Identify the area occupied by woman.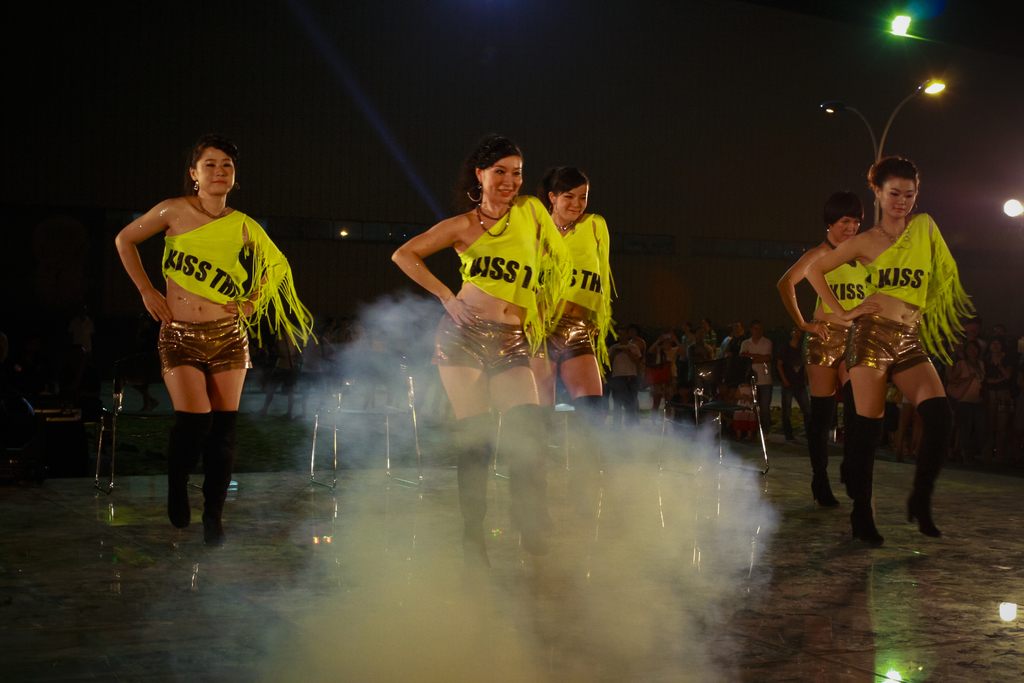
Area: [x1=386, y1=132, x2=573, y2=584].
